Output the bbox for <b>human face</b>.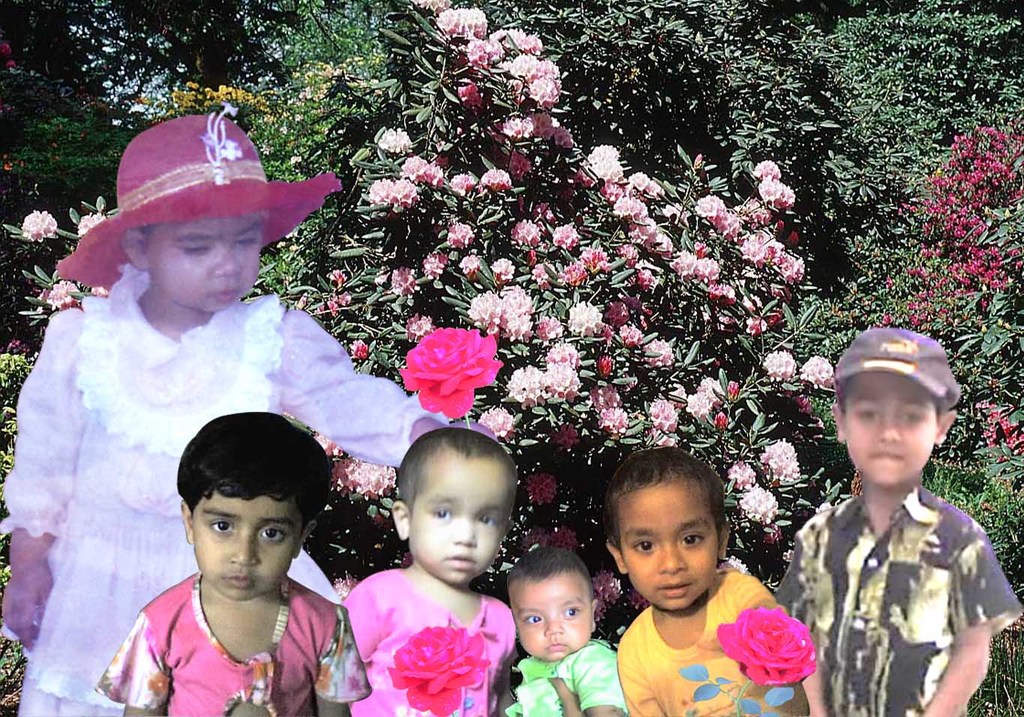
x1=189, y1=495, x2=293, y2=601.
